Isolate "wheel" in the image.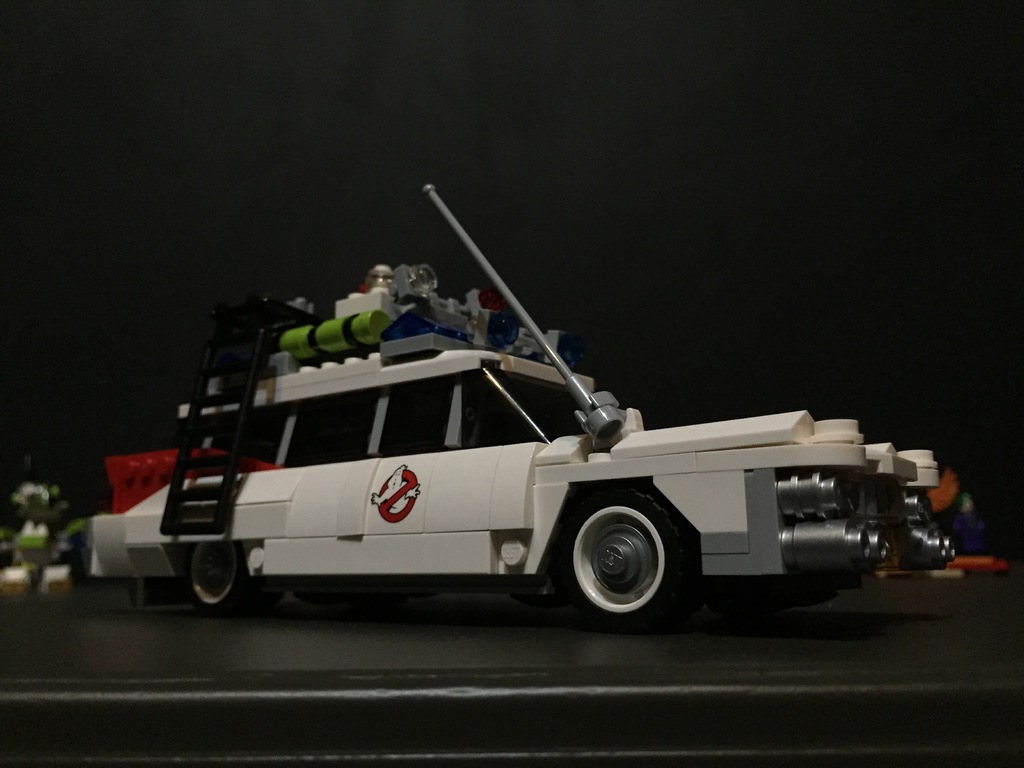
Isolated region: detection(182, 538, 273, 614).
